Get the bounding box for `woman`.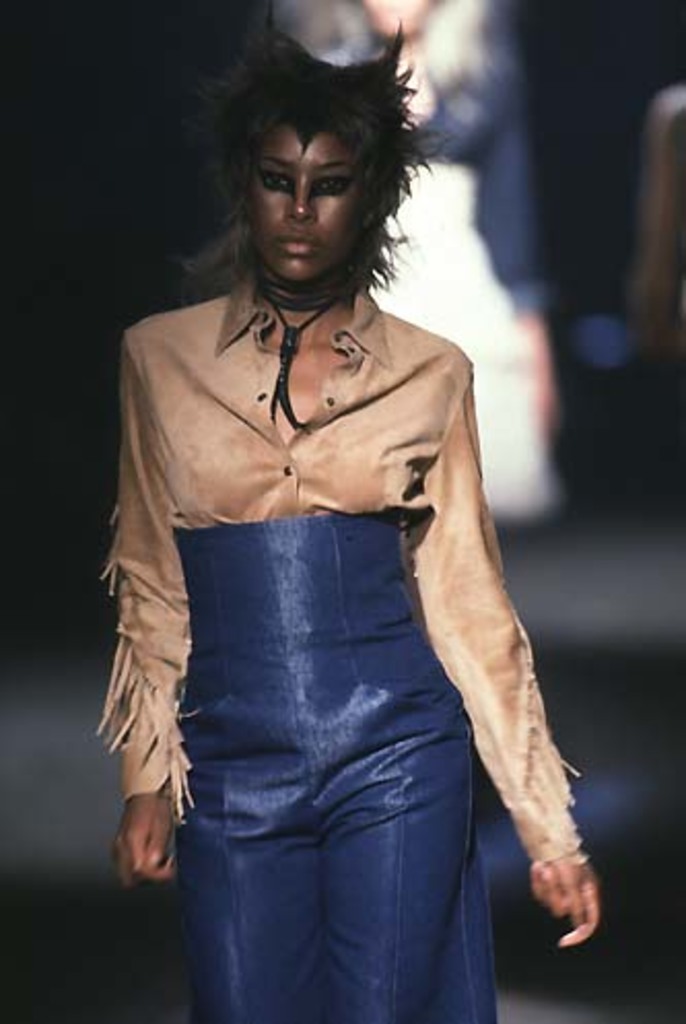
93/4/599/1022.
